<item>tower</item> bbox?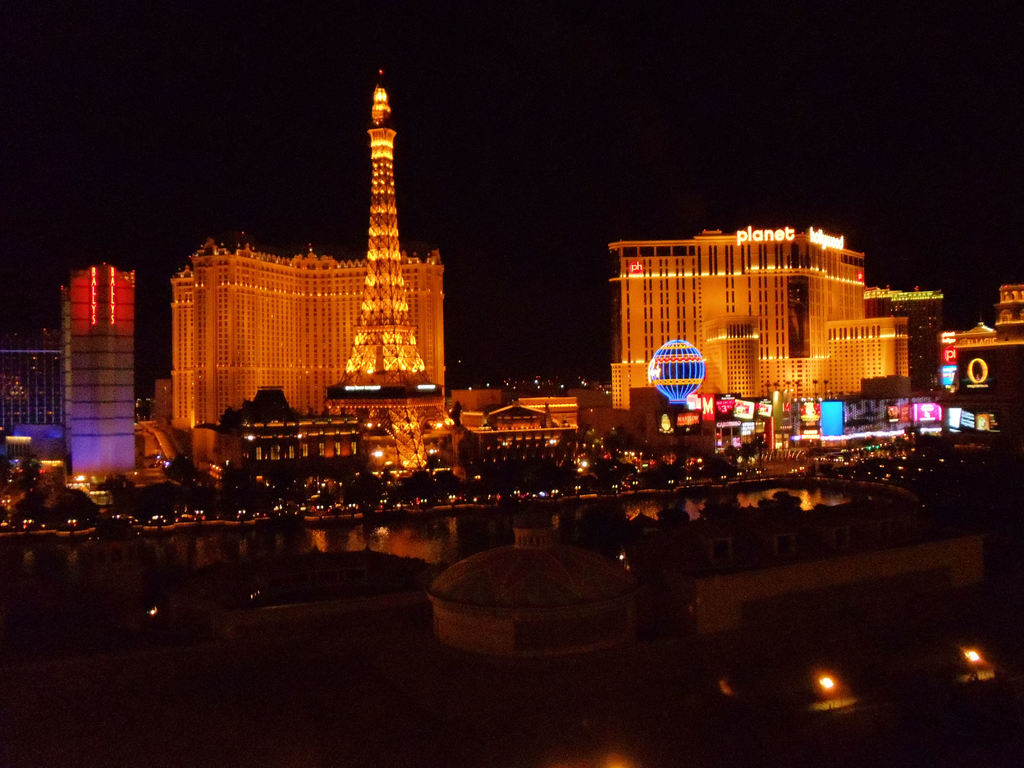
crop(317, 65, 468, 482)
